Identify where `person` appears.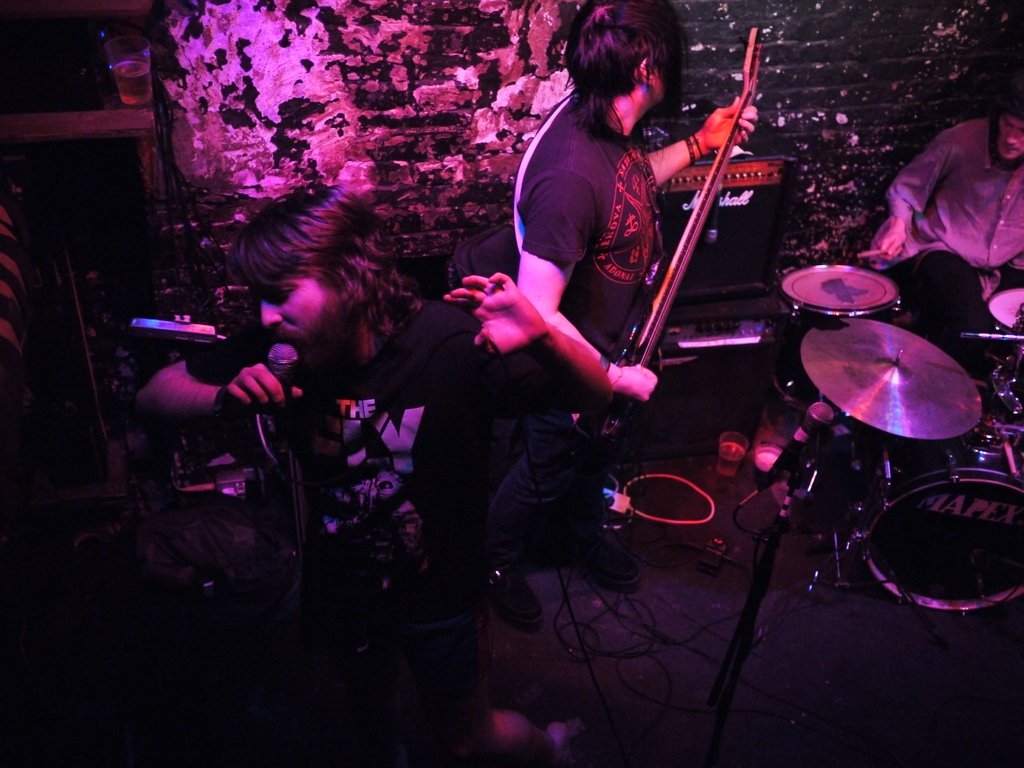
Appears at <box>509,3,759,628</box>.
